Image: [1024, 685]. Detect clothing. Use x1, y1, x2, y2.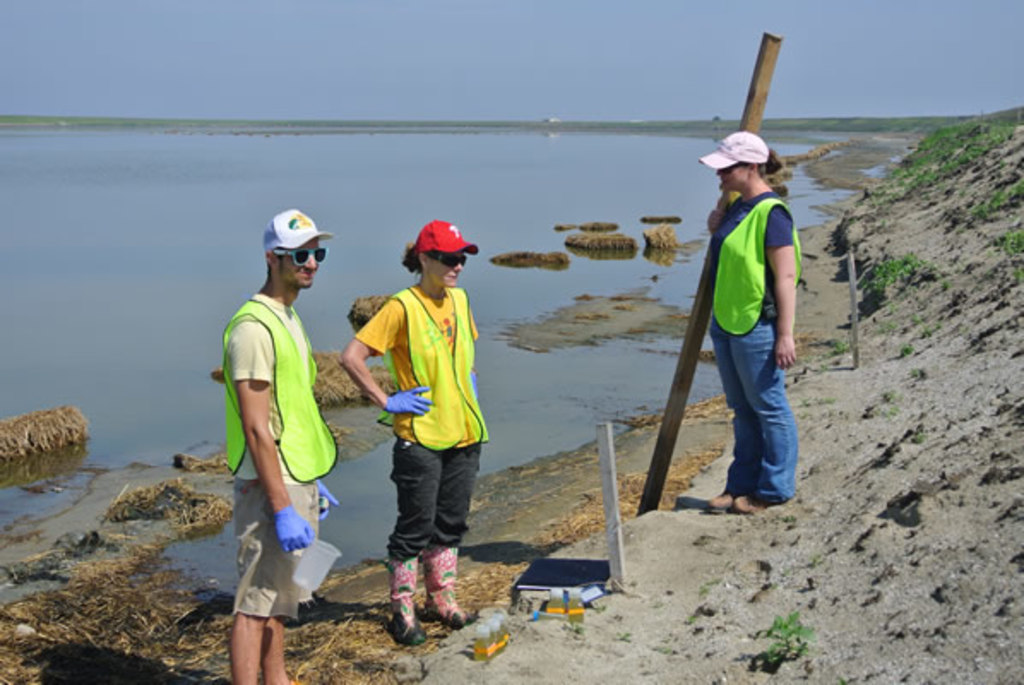
356, 283, 493, 565.
